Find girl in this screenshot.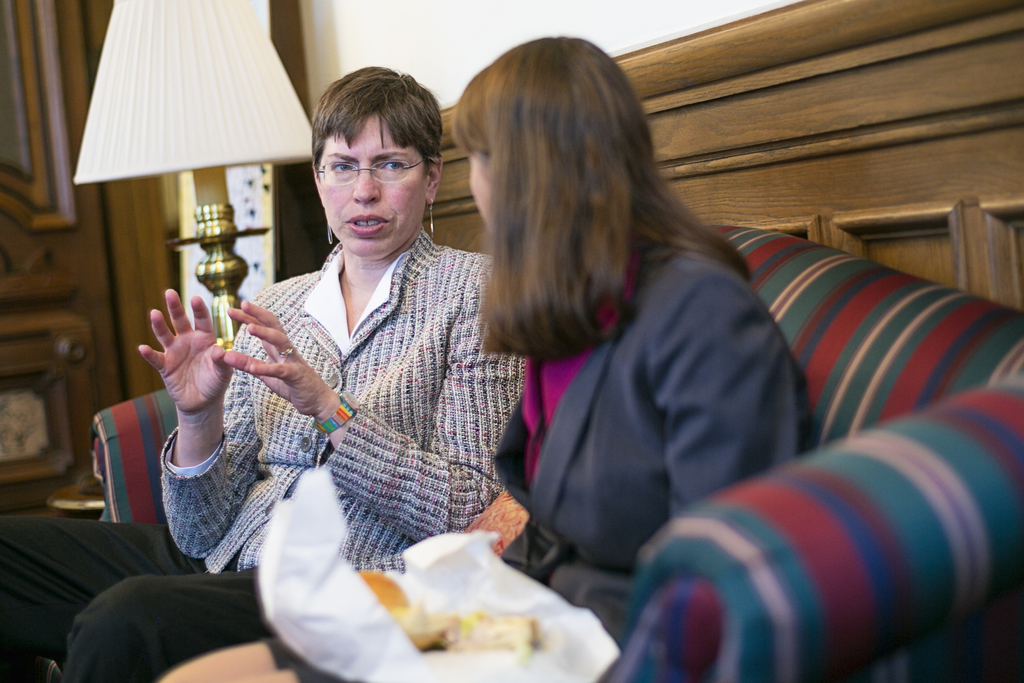
The bounding box for girl is pyautogui.locateOnScreen(166, 33, 809, 682).
